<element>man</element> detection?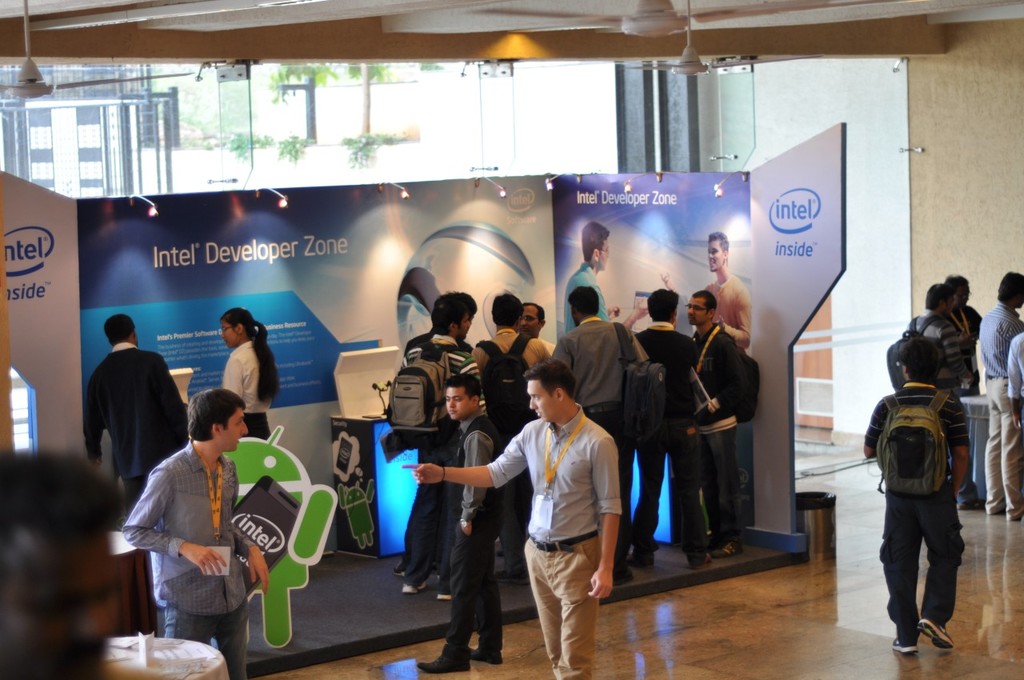
pyautogui.locateOnScreen(117, 389, 272, 679)
